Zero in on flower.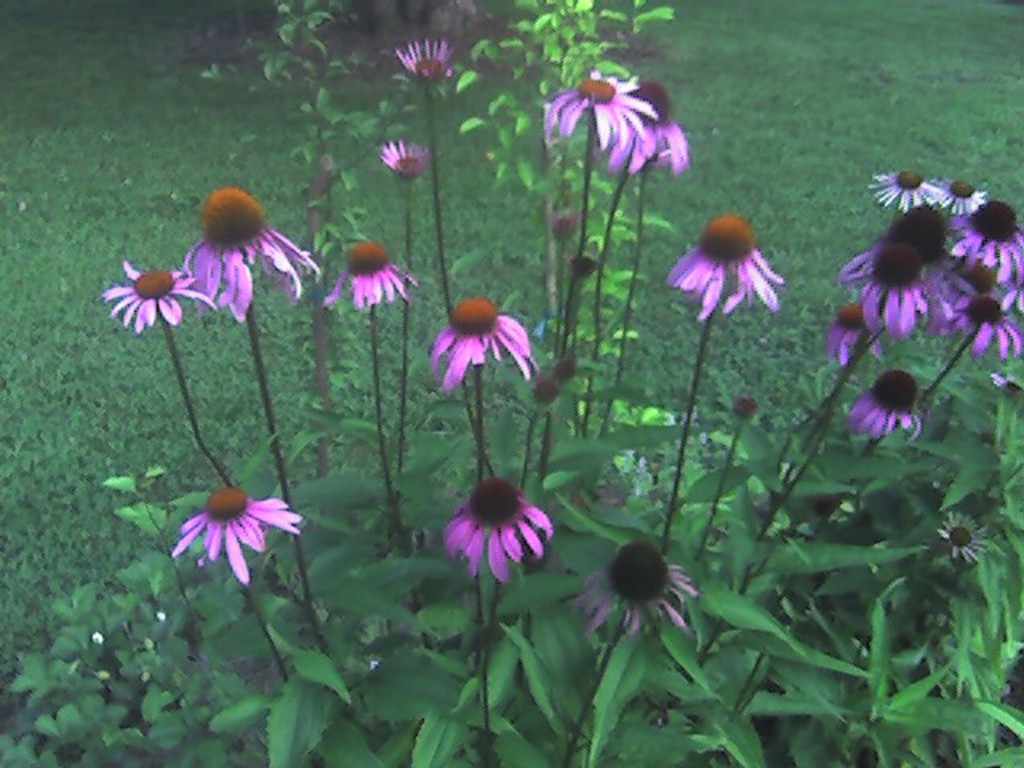
Zeroed in: <box>166,490,306,589</box>.
